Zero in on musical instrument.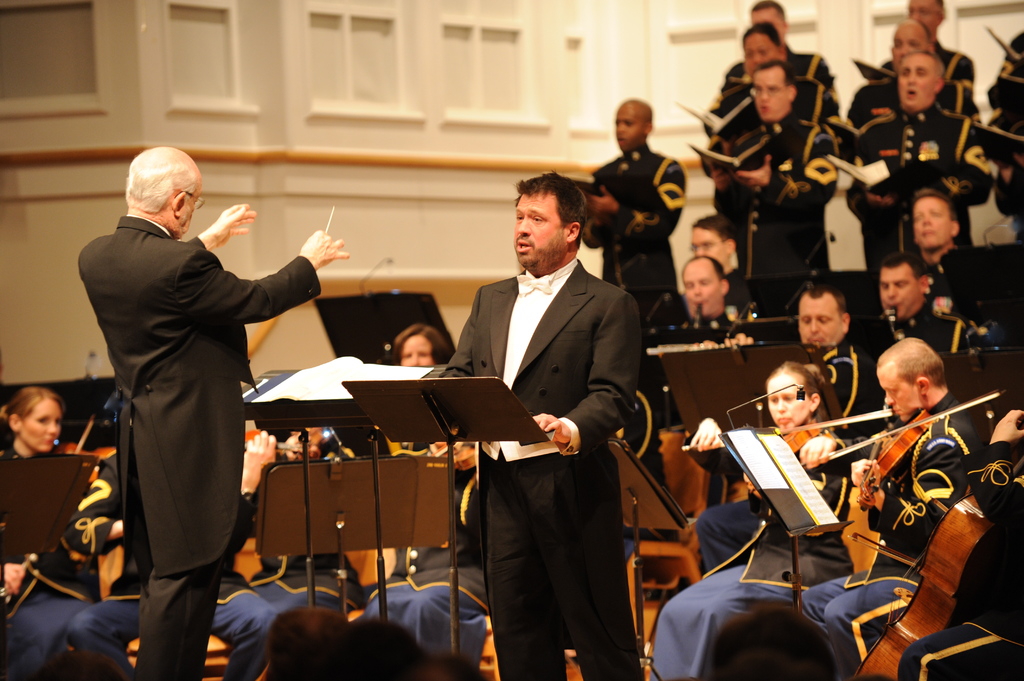
Zeroed in: [x1=2, y1=414, x2=131, y2=600].
